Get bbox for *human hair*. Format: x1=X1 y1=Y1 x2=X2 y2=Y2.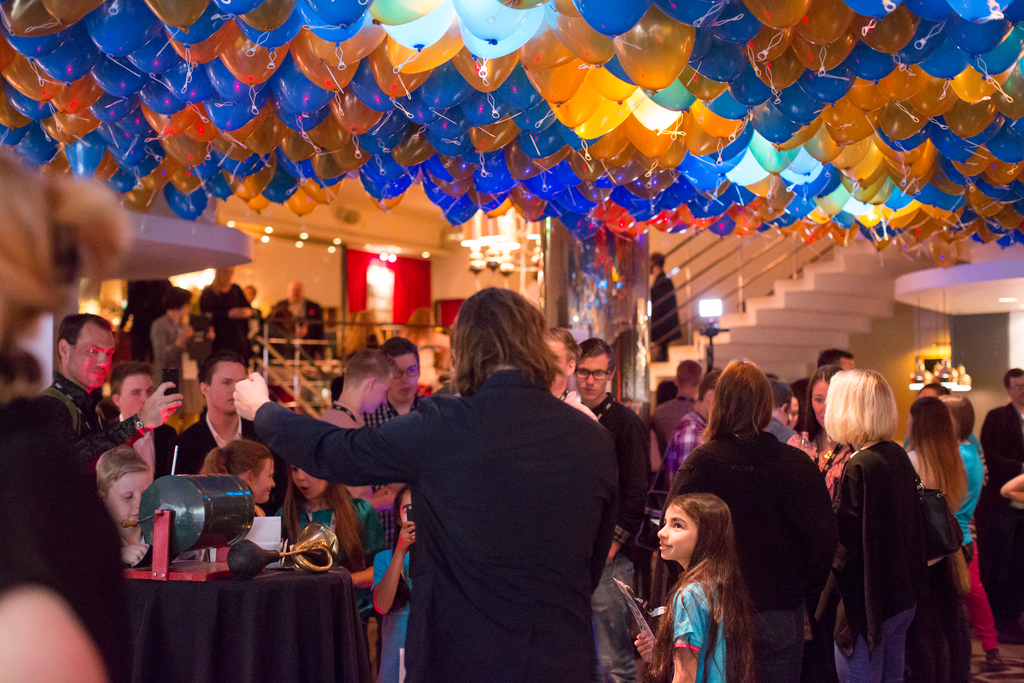
x1=545 y1=325 x2=586 y2=364.
